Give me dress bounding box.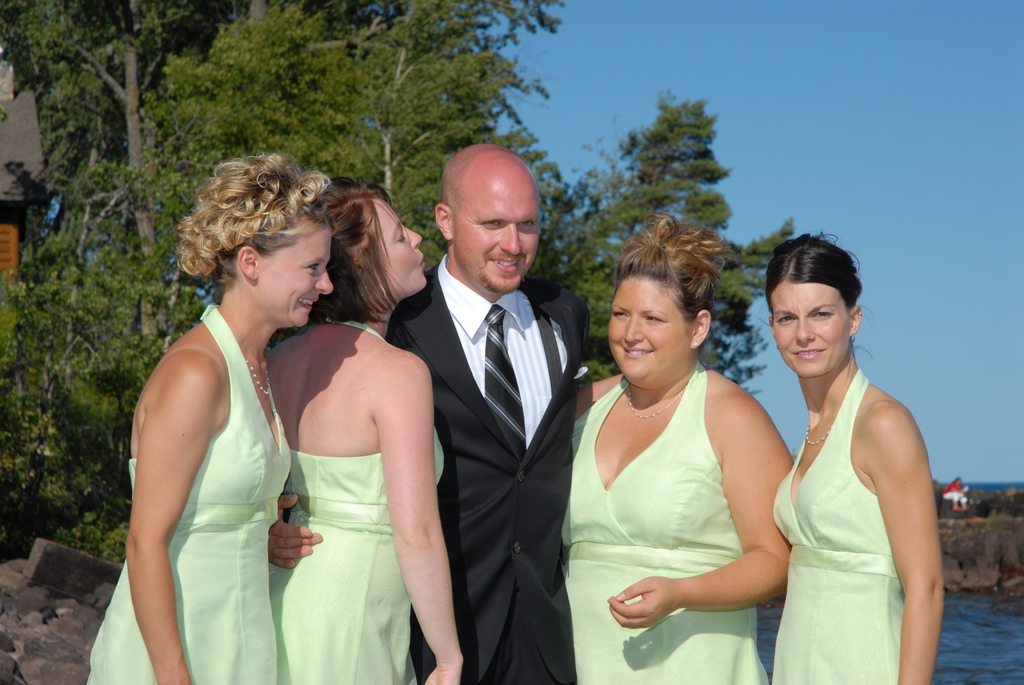
detection(772, 366, 906, 684).
